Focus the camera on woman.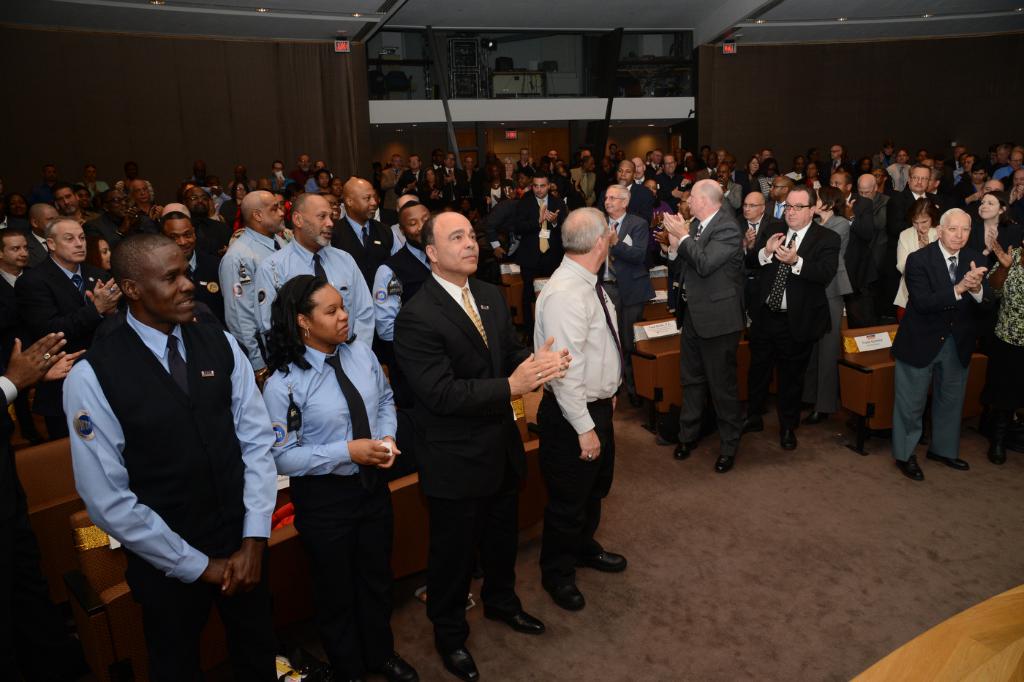
Focus region: {"x1": 893, "y1": 202, "x2": 942, "y2": 326}.
